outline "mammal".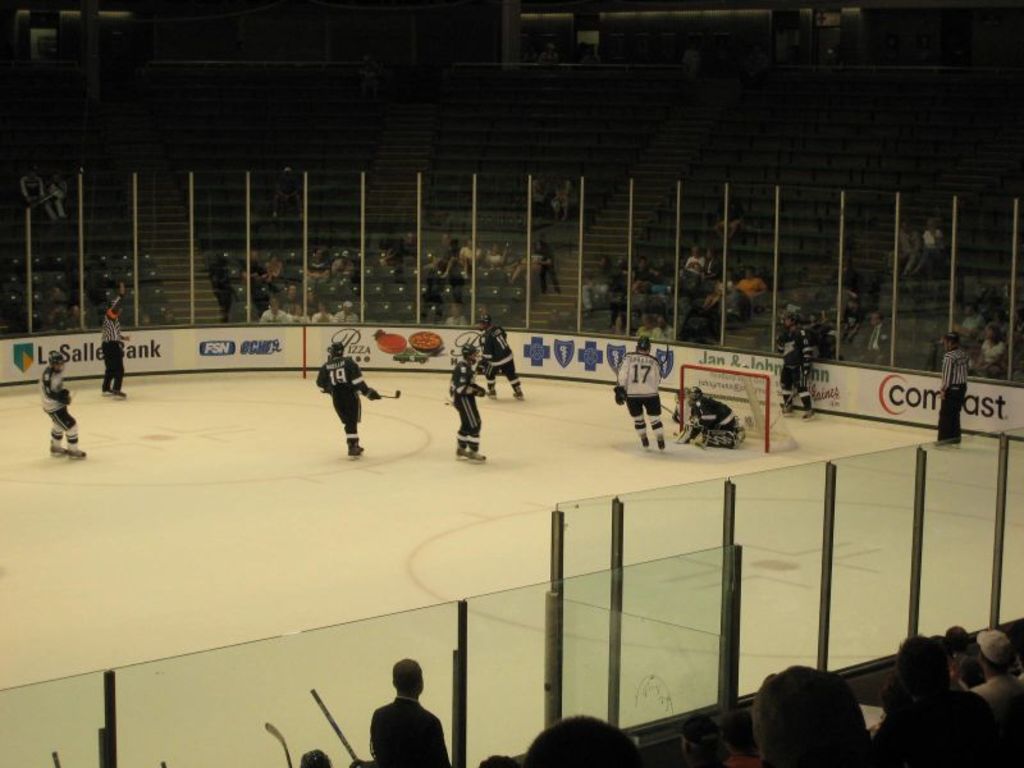
Outline: {"x1": 923, "y1": 334, "x2": 968, "y2": 445}.
